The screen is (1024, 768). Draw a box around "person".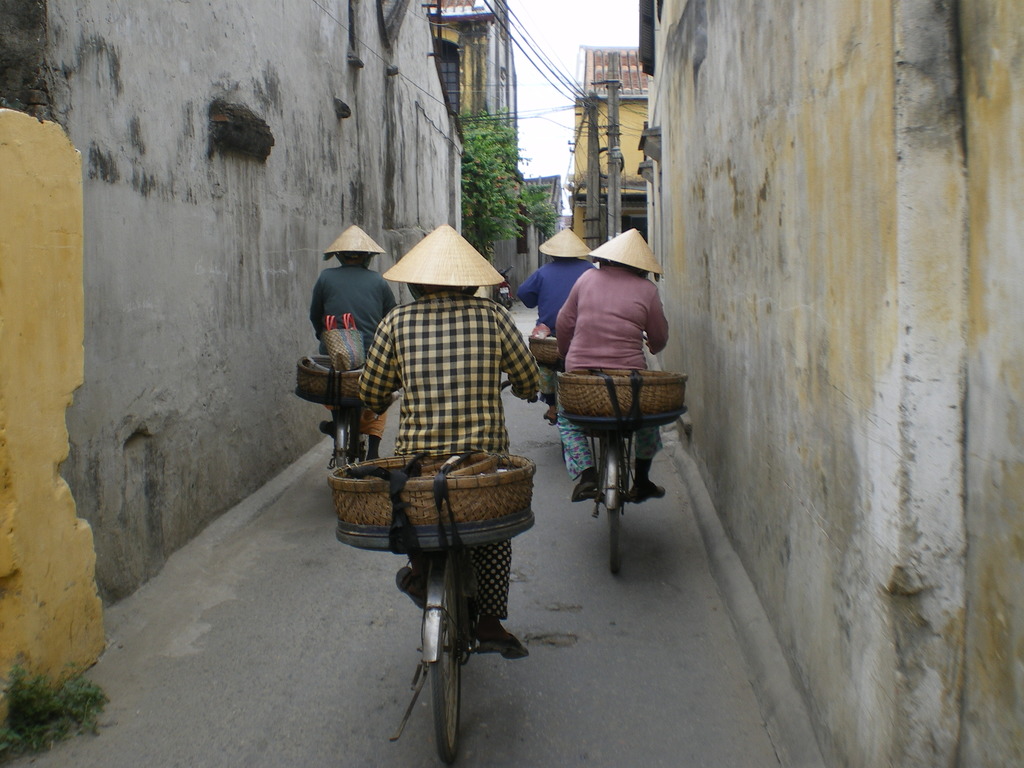
rect(353, 220, 543, 659).
